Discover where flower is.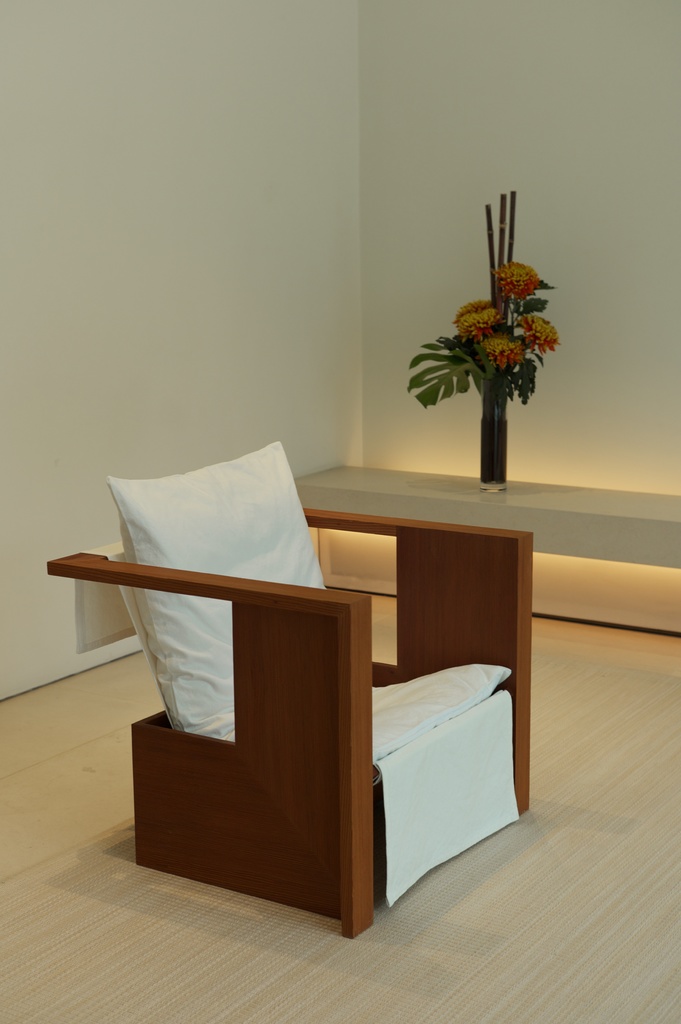
Discovered at region(450, 294, 501, 344).
